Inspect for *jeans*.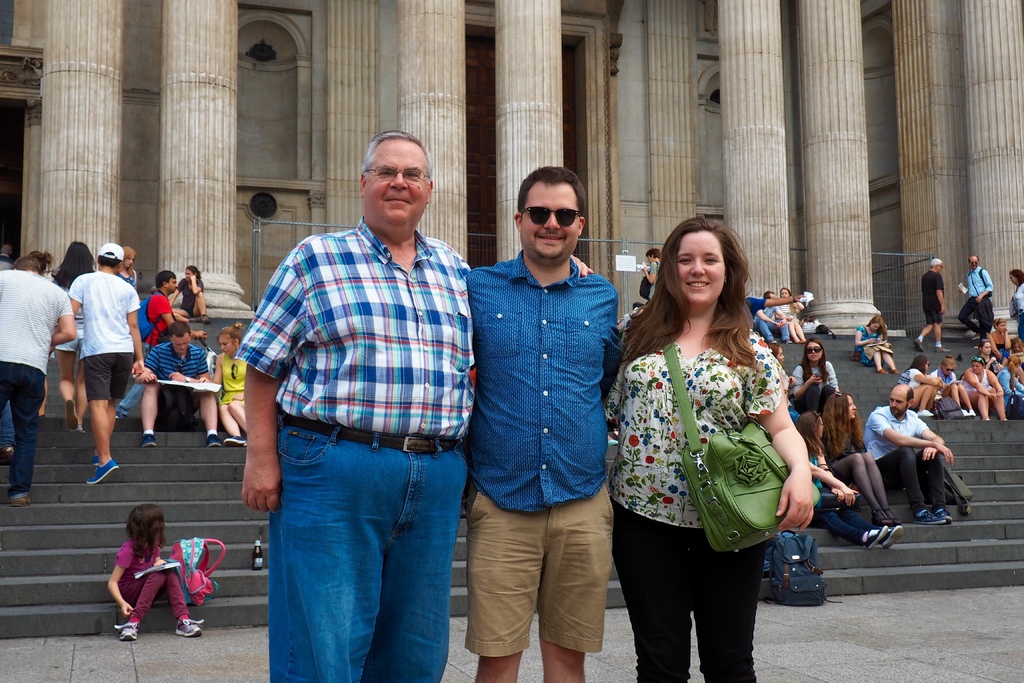
Inspection: left=616, top=507, right=771, bottom=682.
